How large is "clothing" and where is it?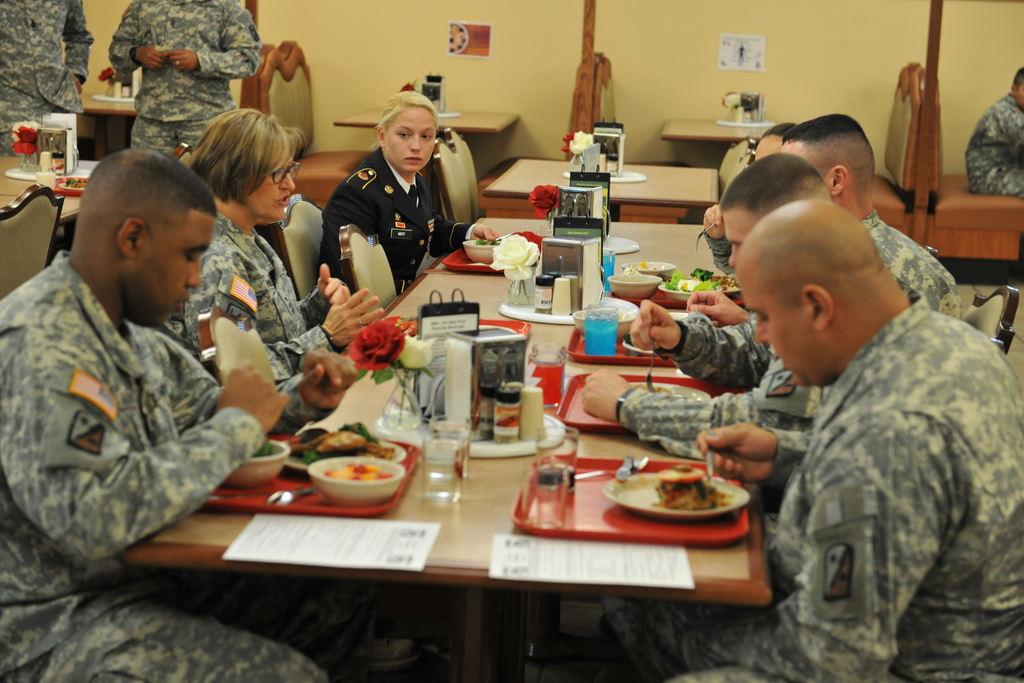
Bounding box: {"left": 657, "top": 289, "right": 1023, "bottom": 682}.
